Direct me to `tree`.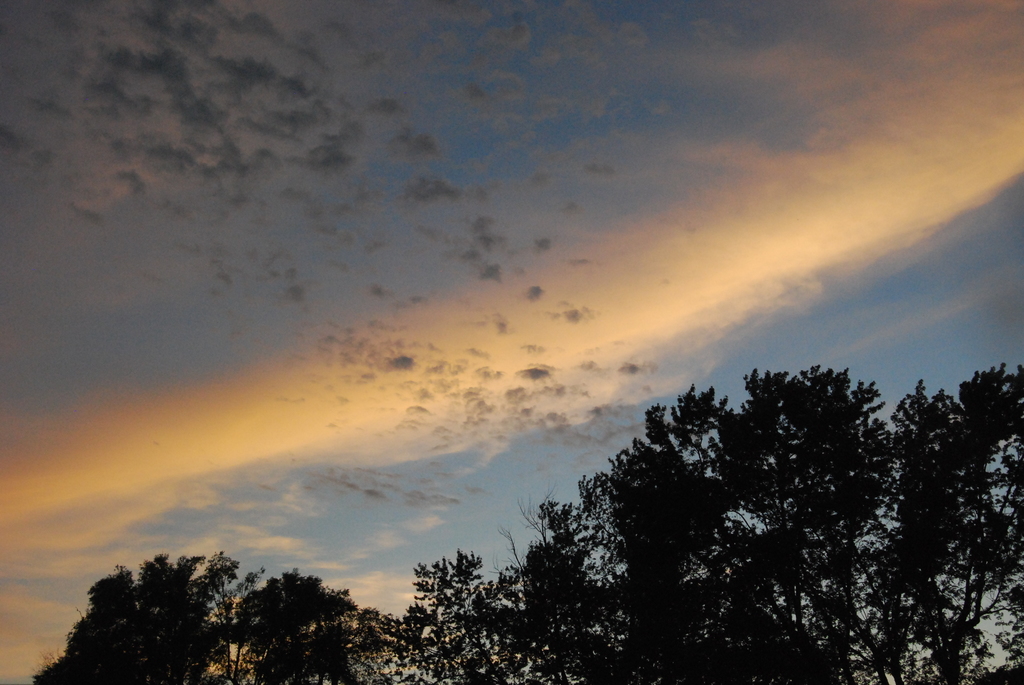
Direction: (x1=30, y1=544, x2=362, y2=684).
